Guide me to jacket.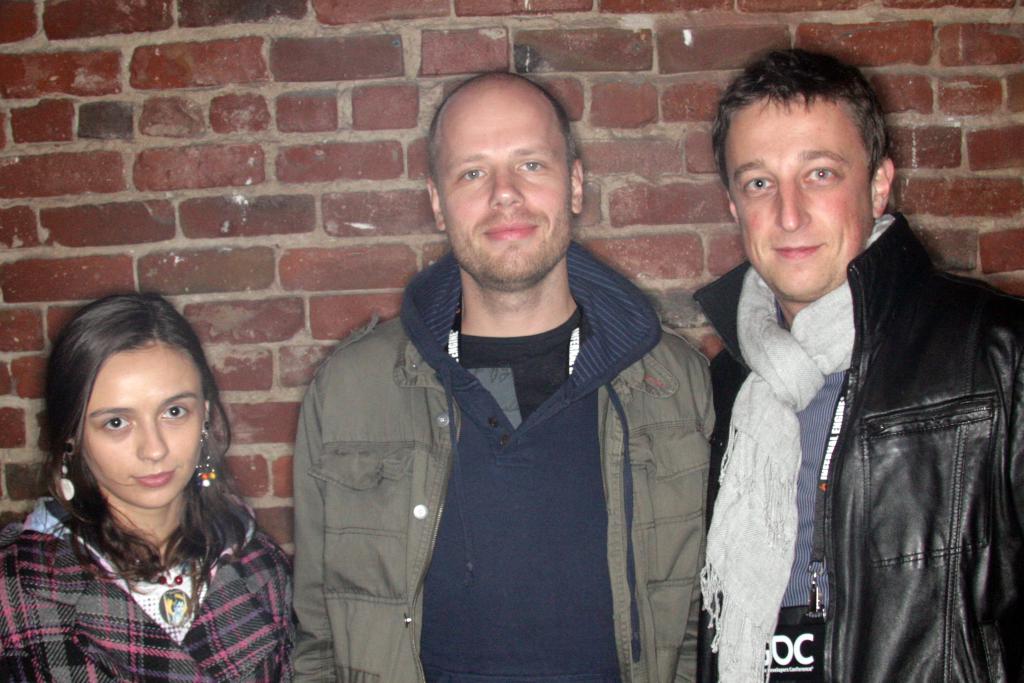
Guidance: (290,304,714,682).
